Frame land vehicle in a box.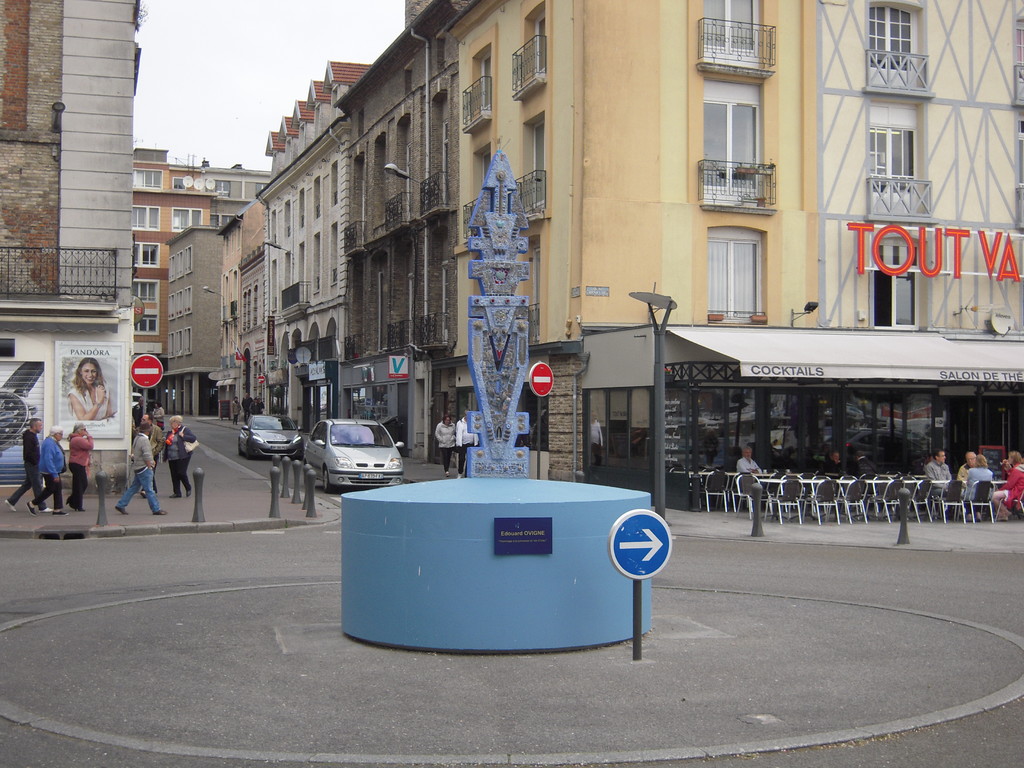
BBox(298, 415, 402, 488).
